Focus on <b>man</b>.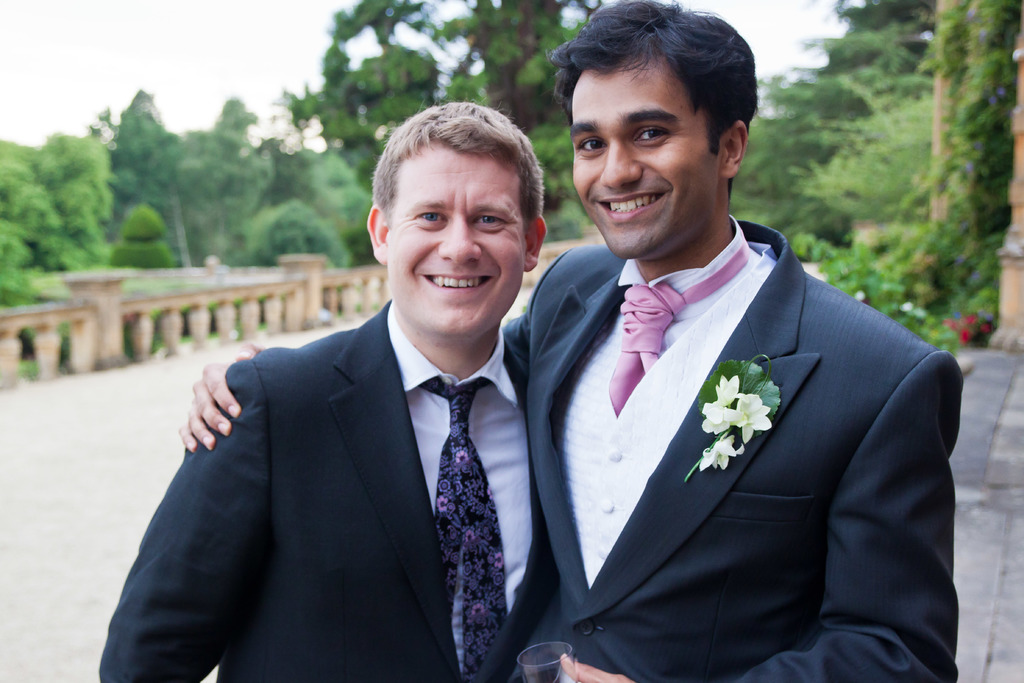
Focused at (x1=177, y1=1, x2=963, y2=682).
